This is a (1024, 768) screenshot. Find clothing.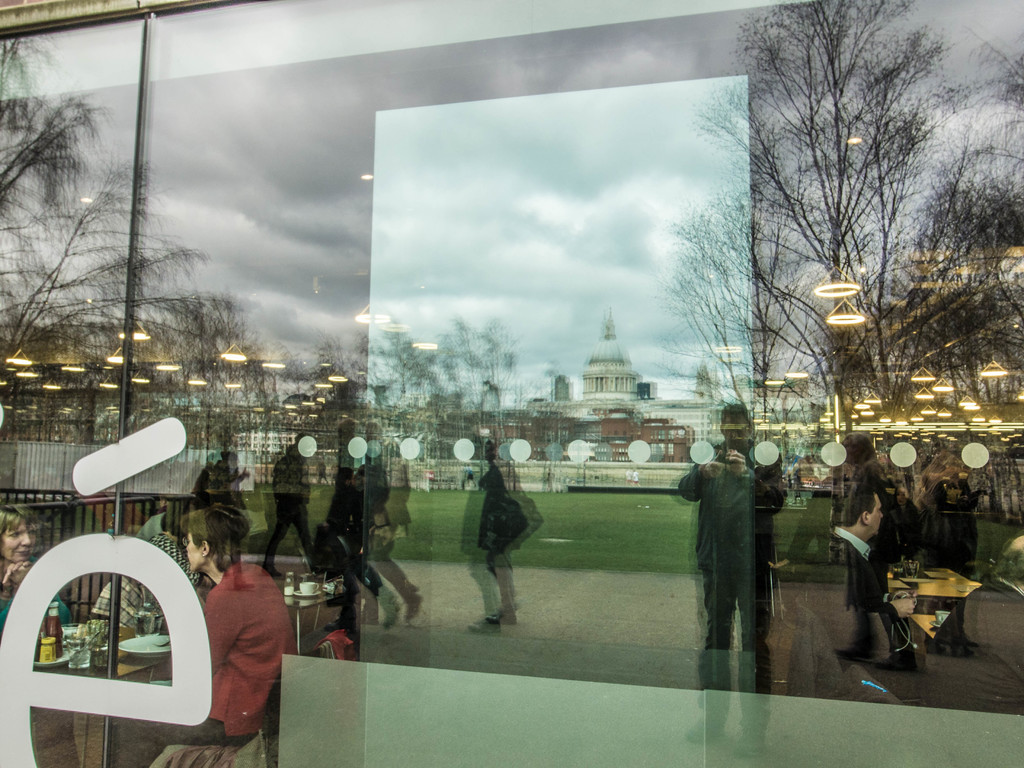
Bounding box: [269,446,311,564].
